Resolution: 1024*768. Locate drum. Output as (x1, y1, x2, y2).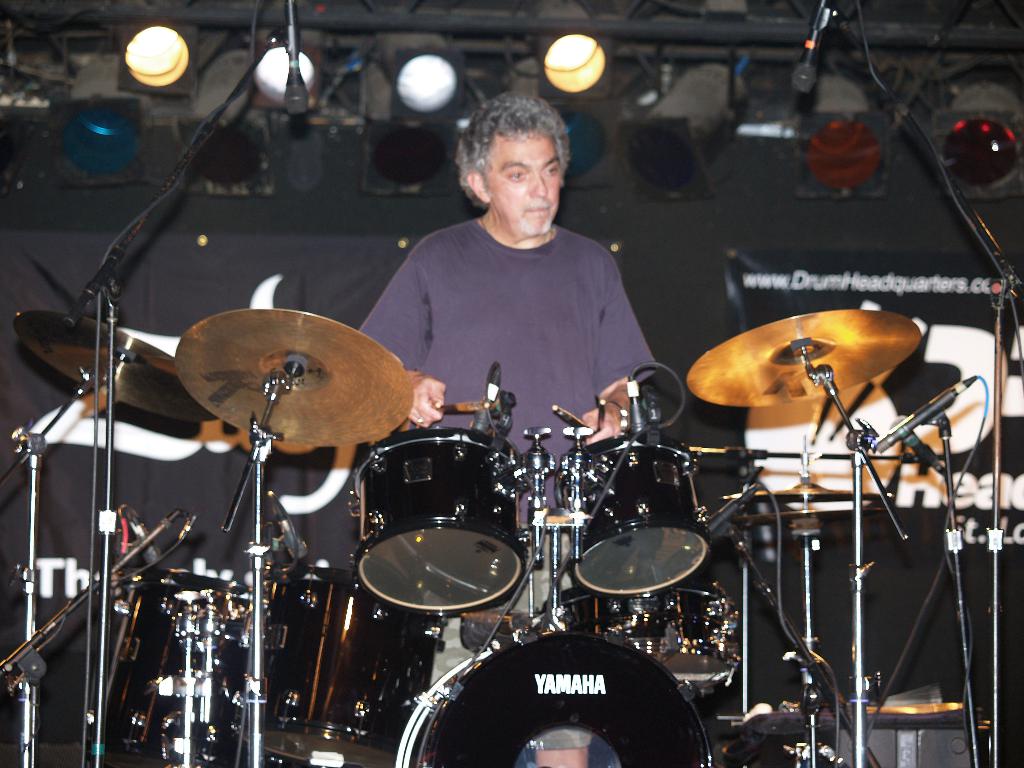
(394, 630, 712, 767).
